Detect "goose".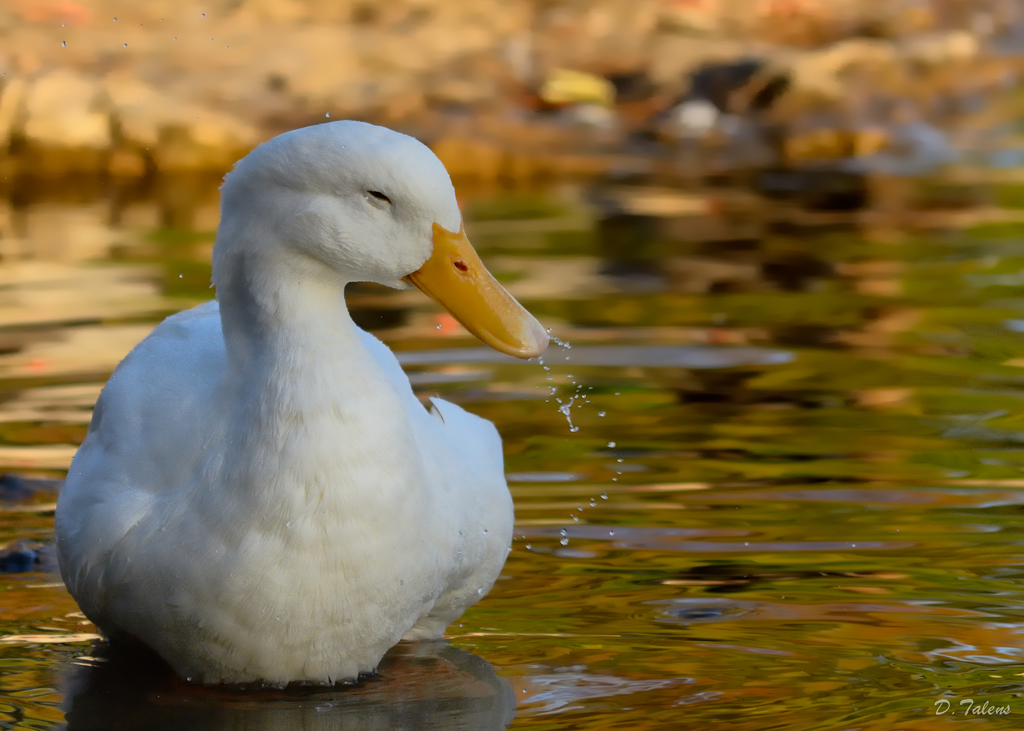
Detected at (55,117,551,692).
